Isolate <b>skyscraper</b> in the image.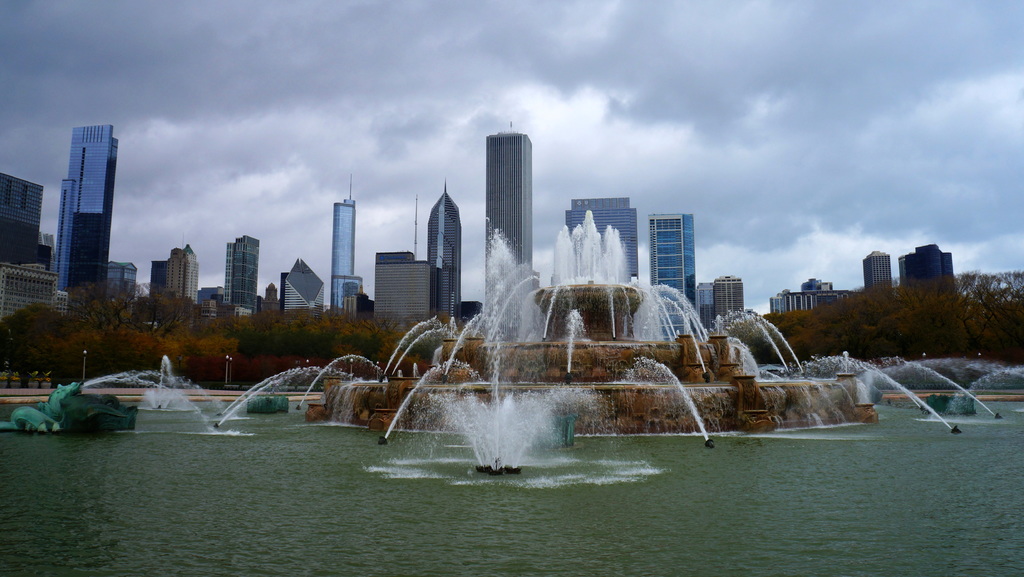
Isolated region: 566,197,639,286.
